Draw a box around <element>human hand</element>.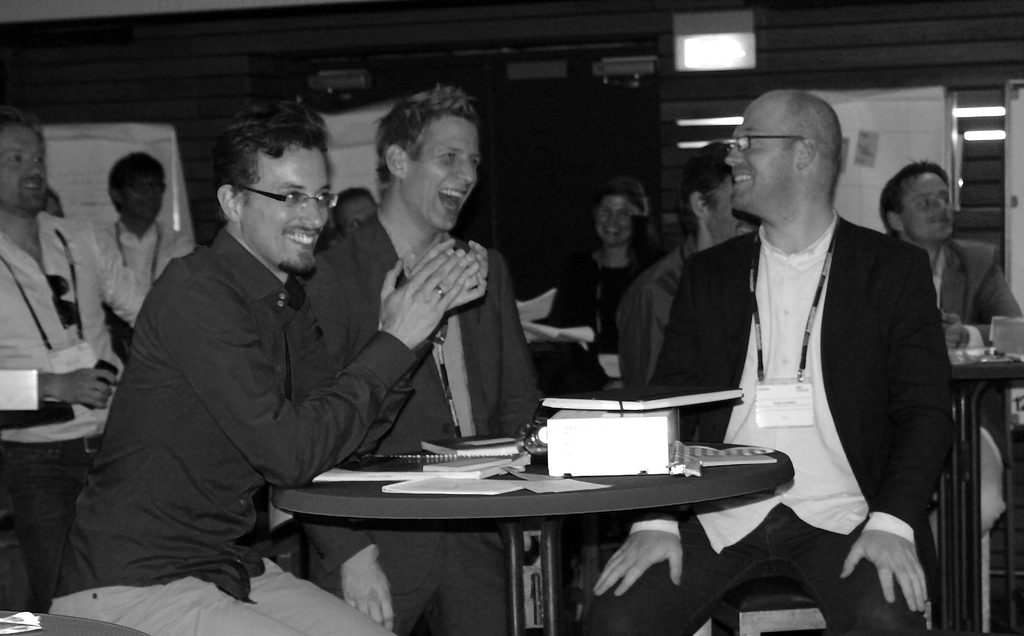
box=[374, 248, 471, 352].
